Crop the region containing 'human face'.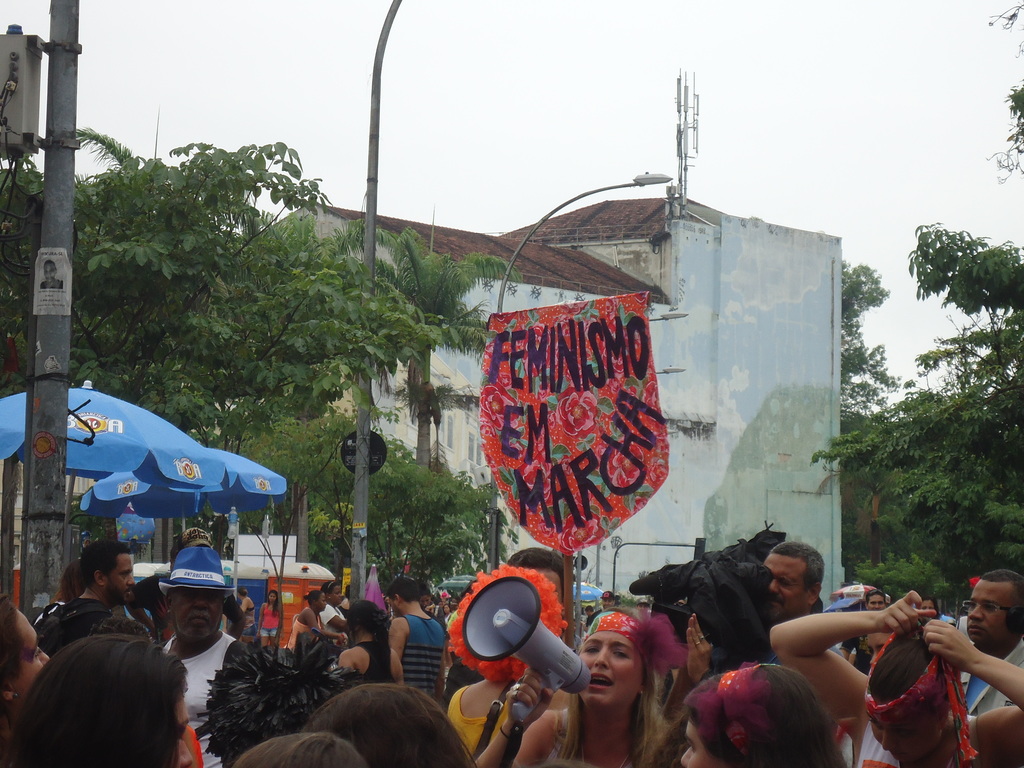
Crop region: (174,685,195,767).
